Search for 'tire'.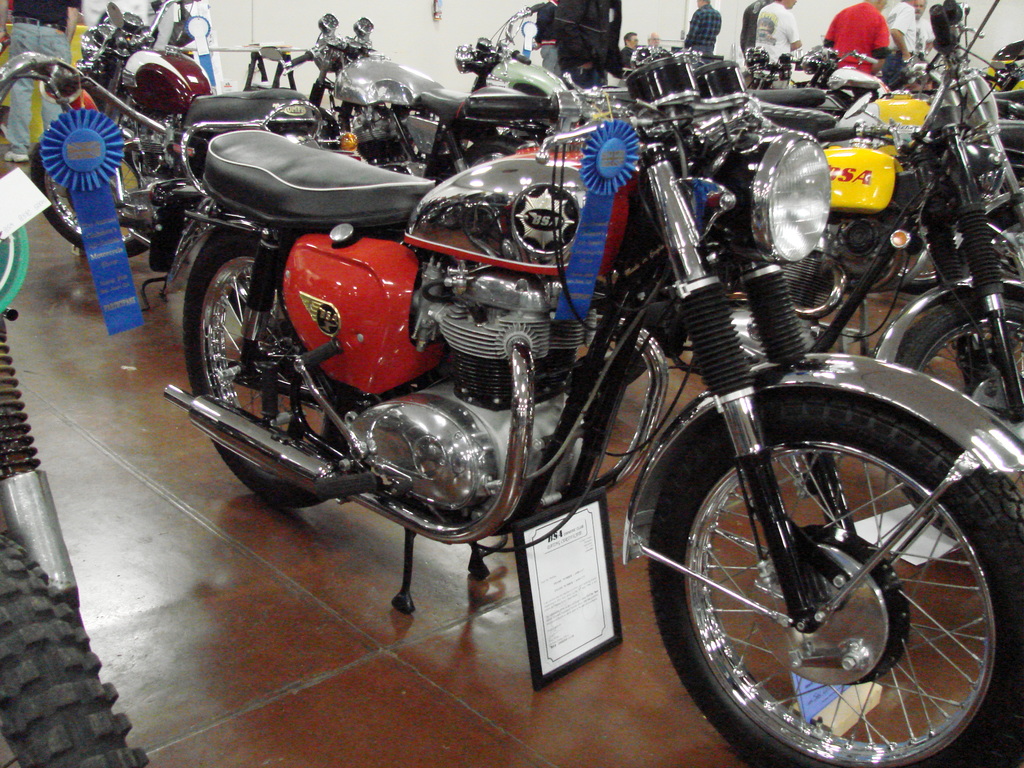
Found at bbox(456, 137, 517, 164).
